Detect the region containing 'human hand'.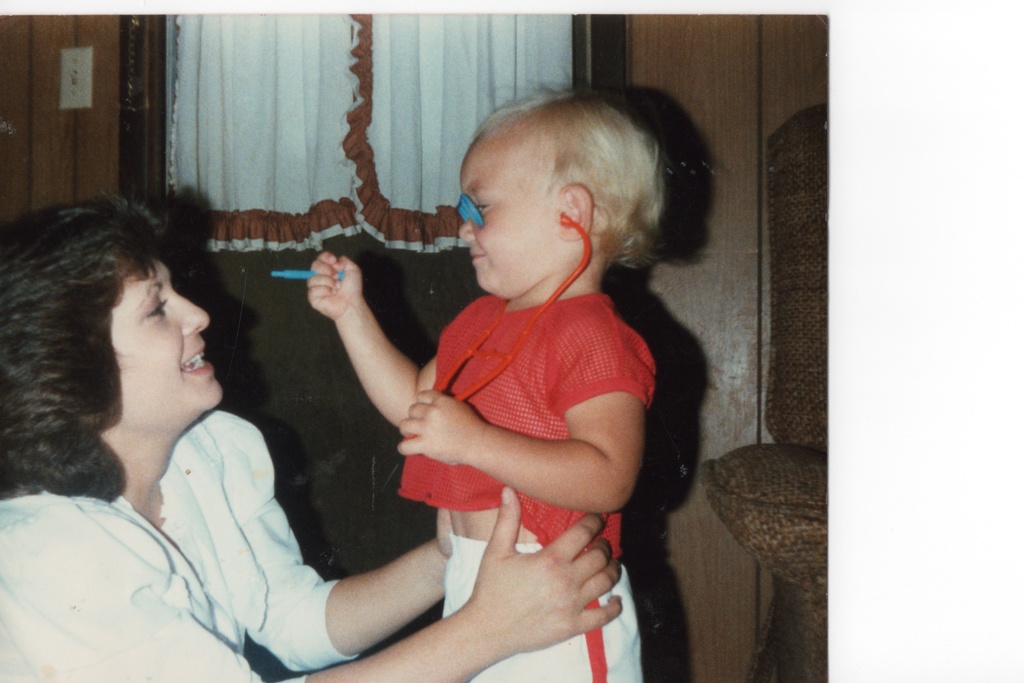
x1=435, y1=506, x2=452, y2=561.
